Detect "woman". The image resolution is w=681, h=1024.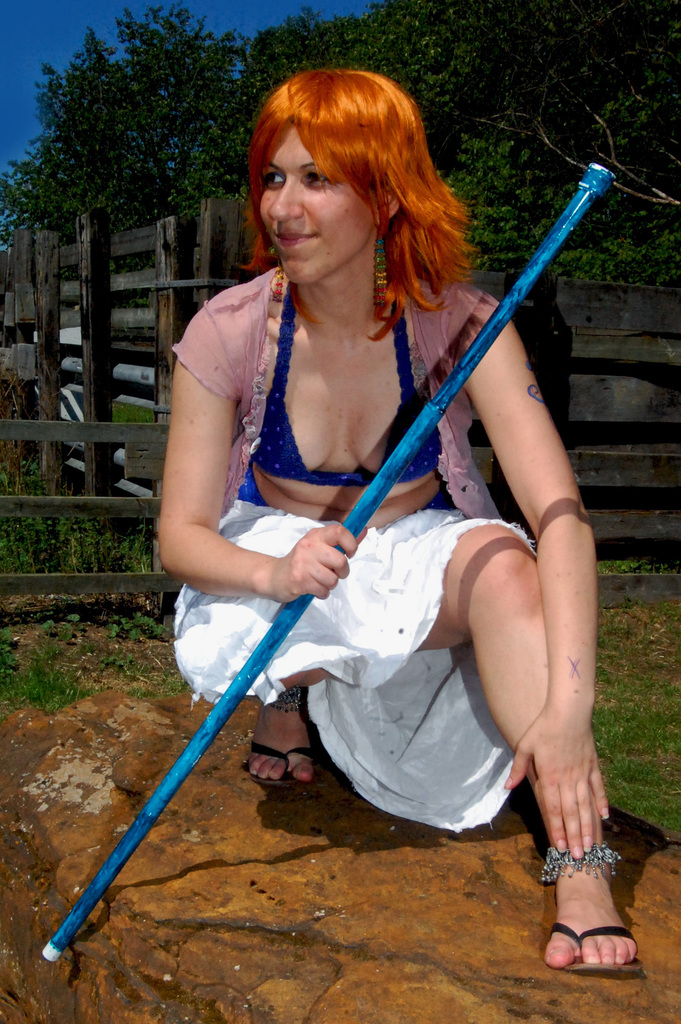
<box>160,58,650,976</box>.
